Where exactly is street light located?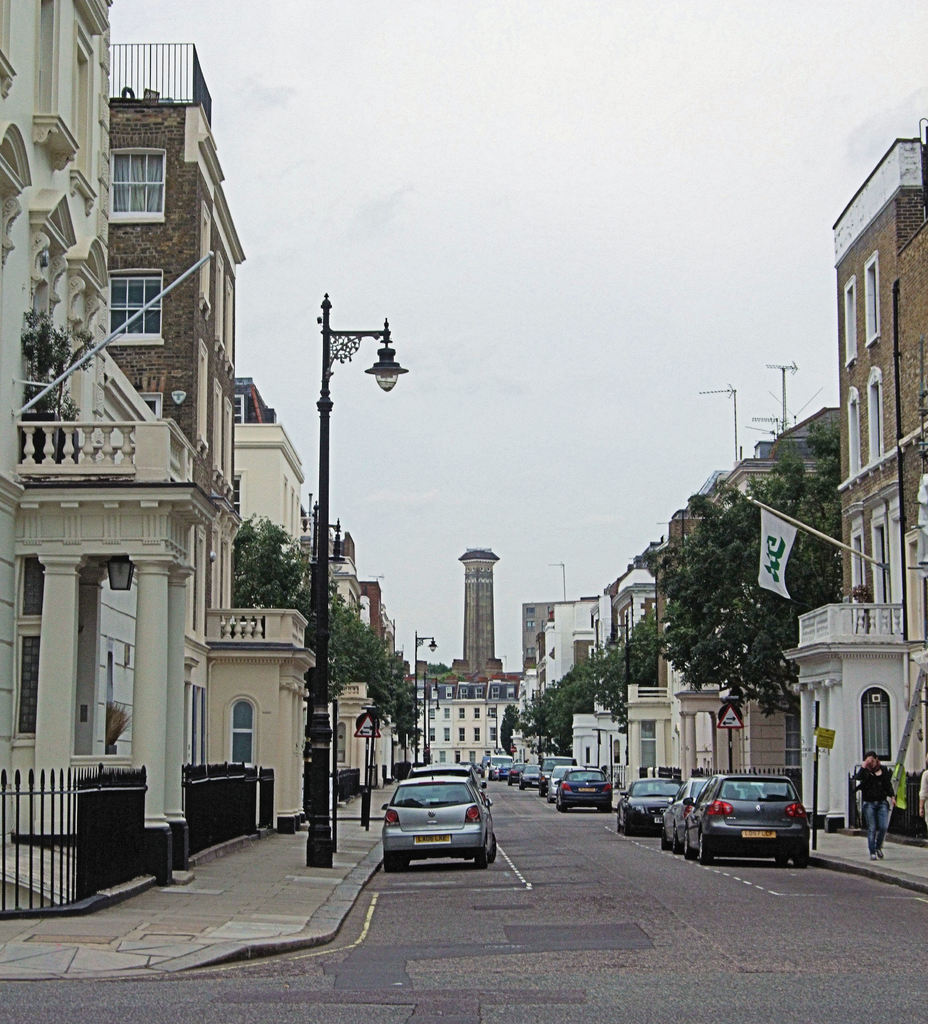
Its bounding box is select_region(292, 294, 406, 870).
